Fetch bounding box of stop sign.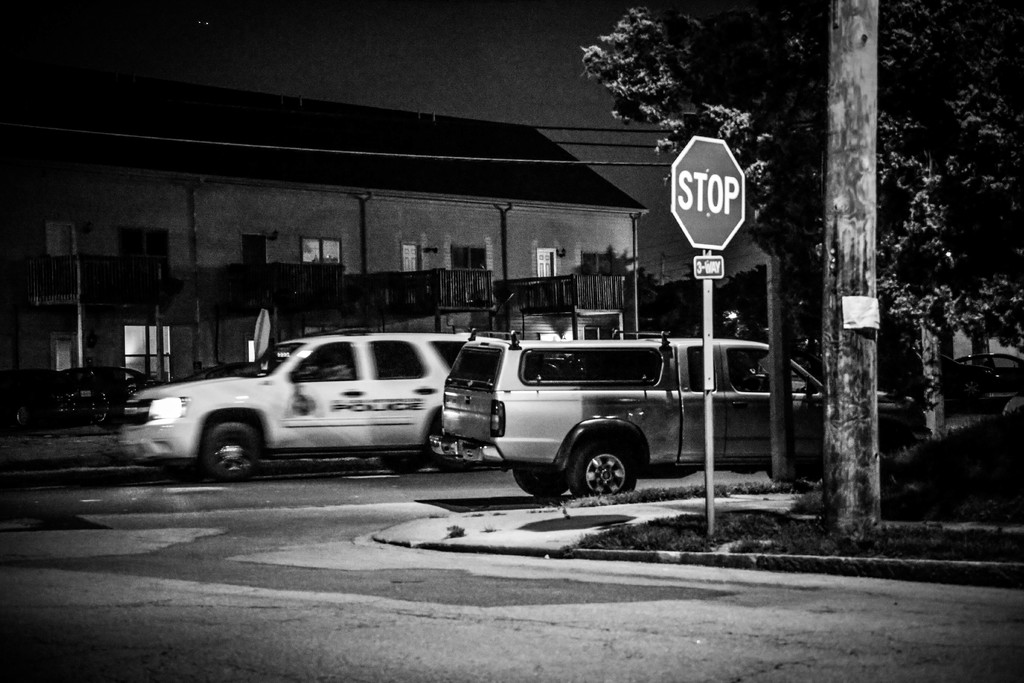
Bbox: x1=669, y1=135, x2=746, y2=253.
